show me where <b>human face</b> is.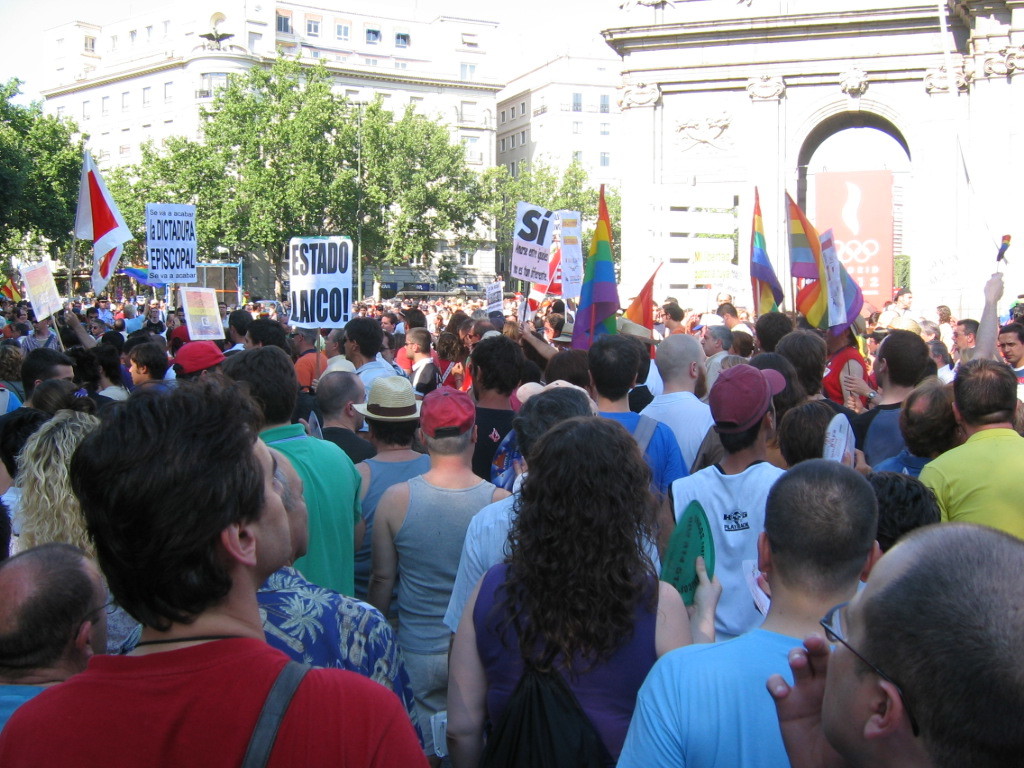
<b>human face</b> is at left=221, top=308, right=225, bottom=316.
